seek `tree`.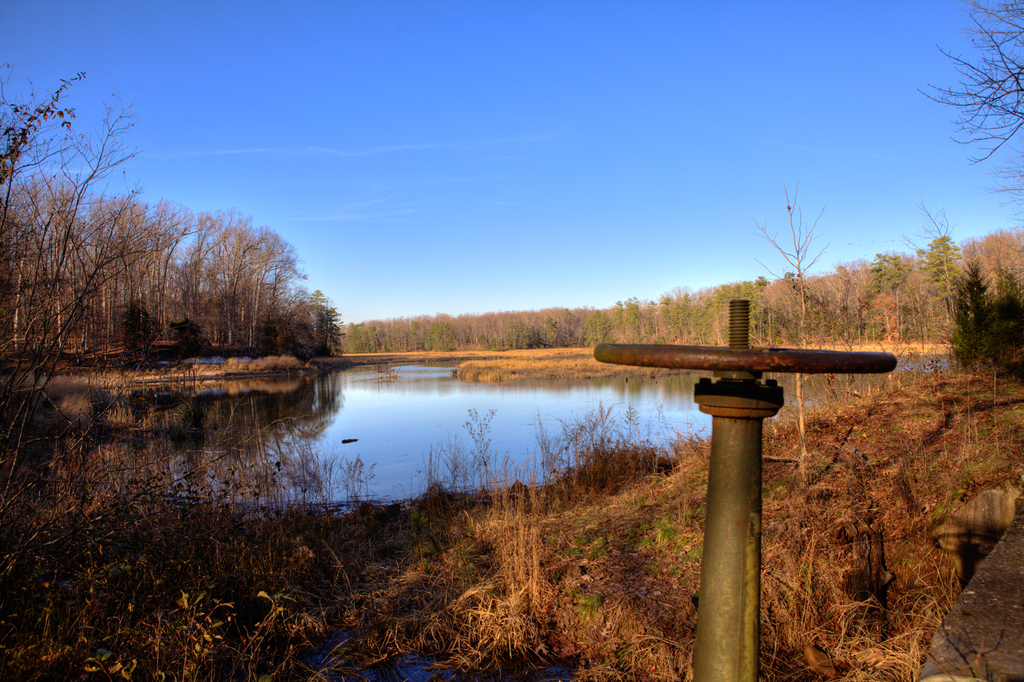
select_region(371, 320, 388, 358).
